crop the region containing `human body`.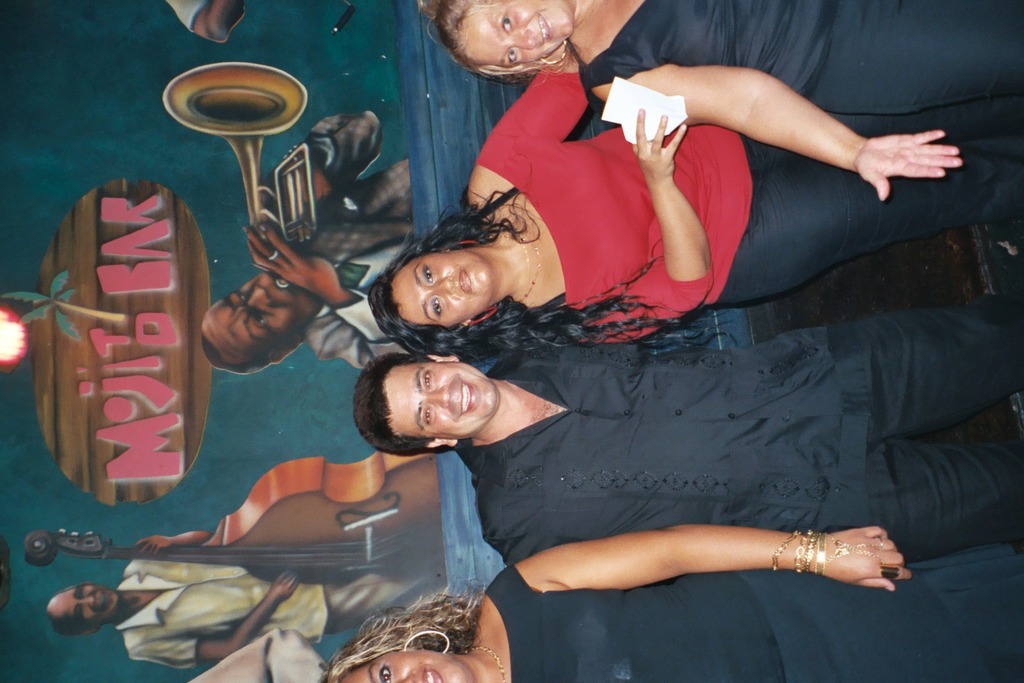
Crop region: crop(353, 302, 1023, 562).
